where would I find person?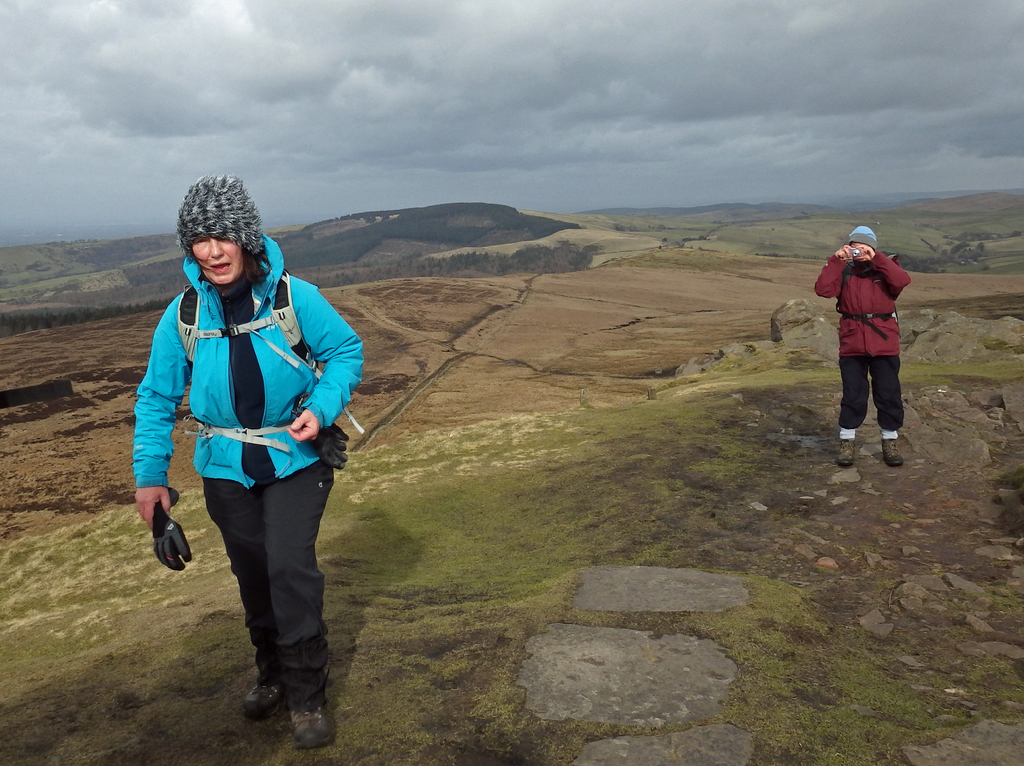
At (835,214,924,475).
